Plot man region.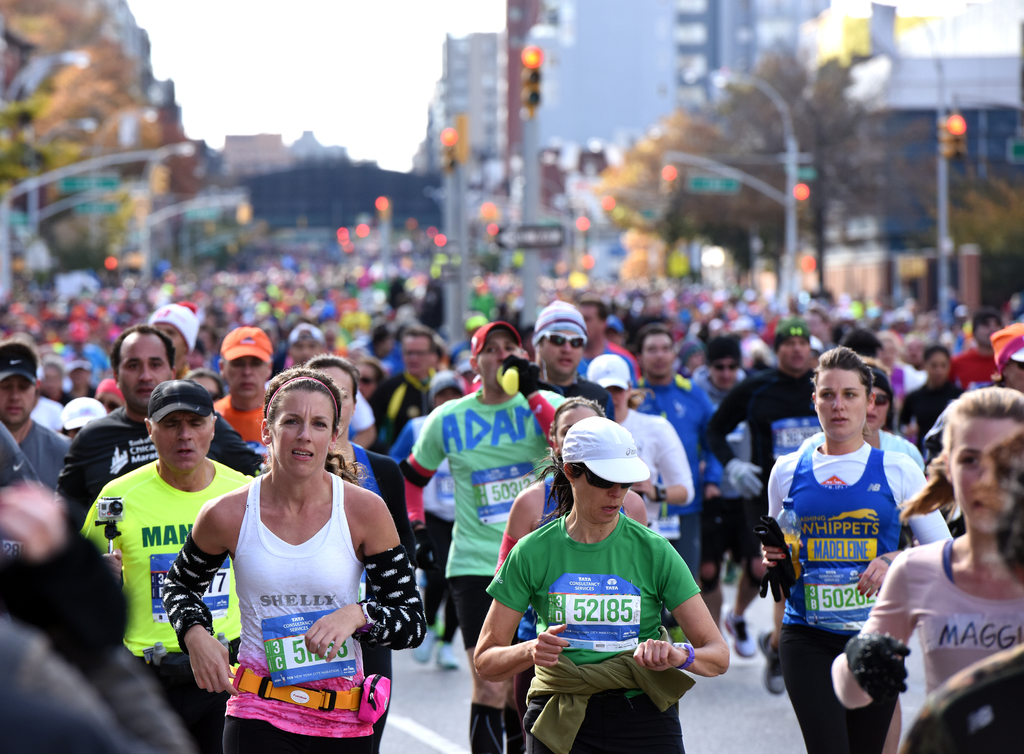
Plotted at x1=0 y1=335 x2=81 y2=484.
